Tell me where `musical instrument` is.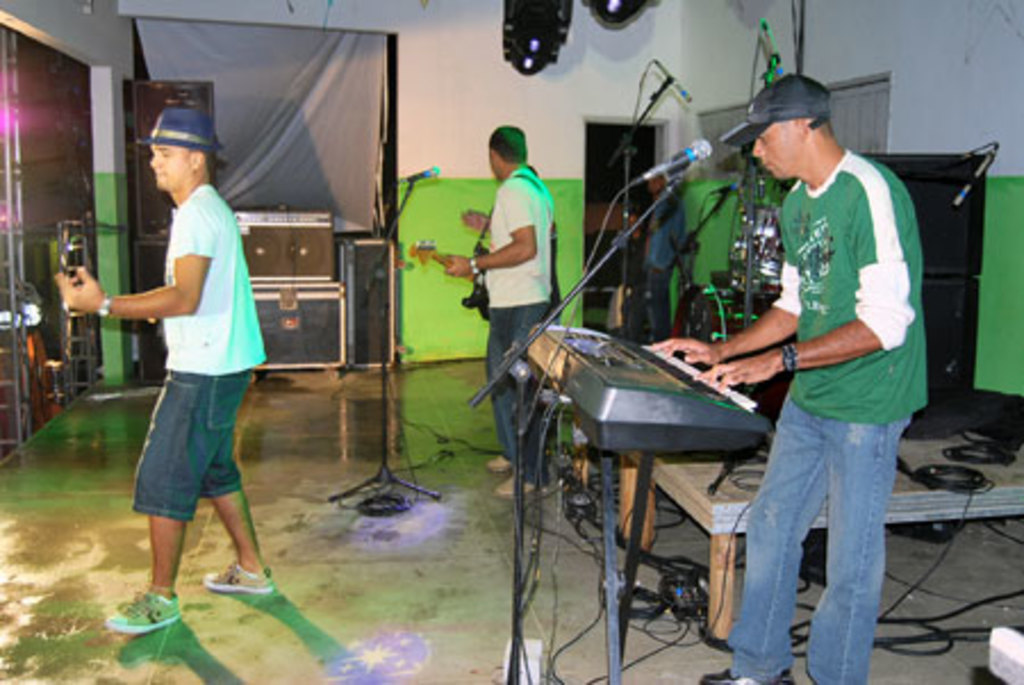
`musical instrument` is at (x1=405, y1=241, x2=492, y2=323).
